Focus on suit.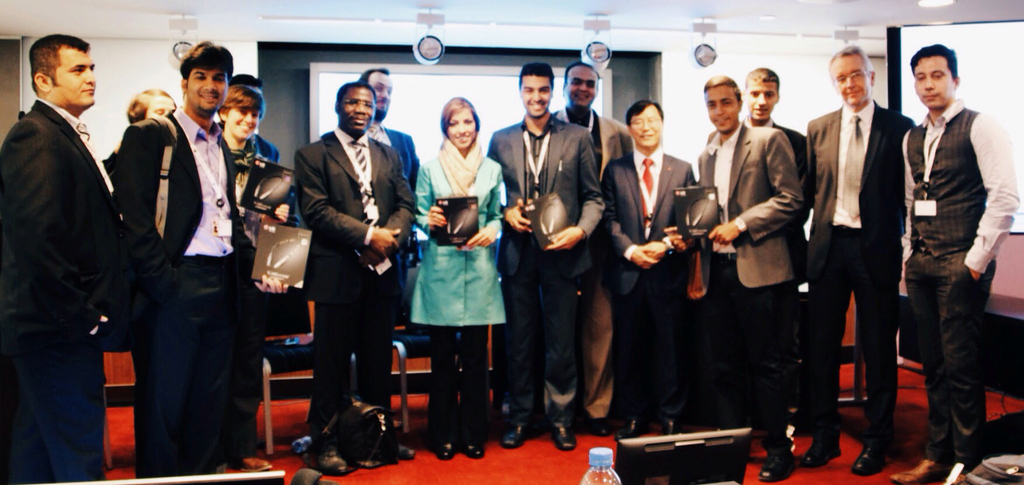
Focused at x1=819 y1=40 x2=922 y2=453.
